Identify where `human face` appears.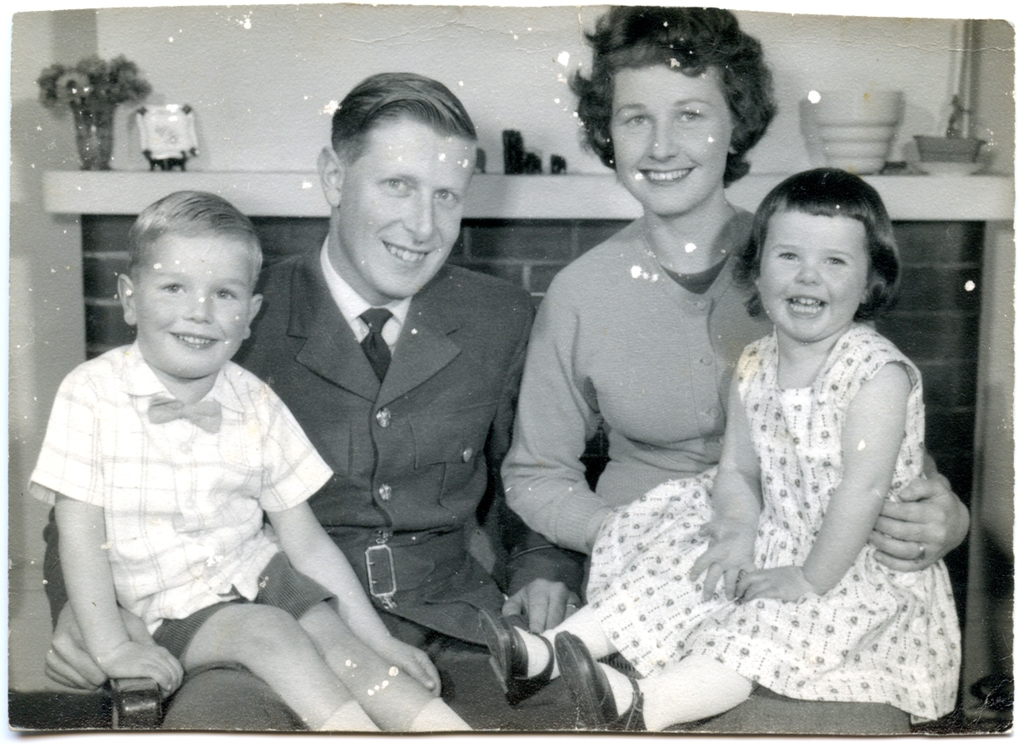
Appears at (615,64,731,209).
